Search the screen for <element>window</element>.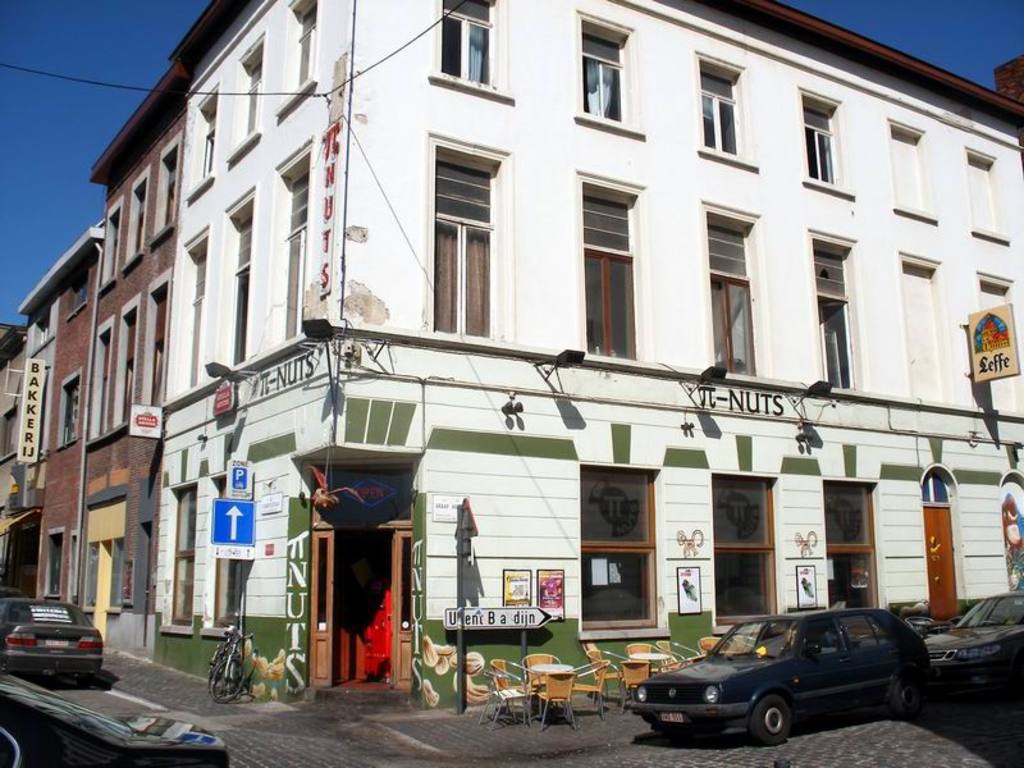
Found at 239:40:269:136.
